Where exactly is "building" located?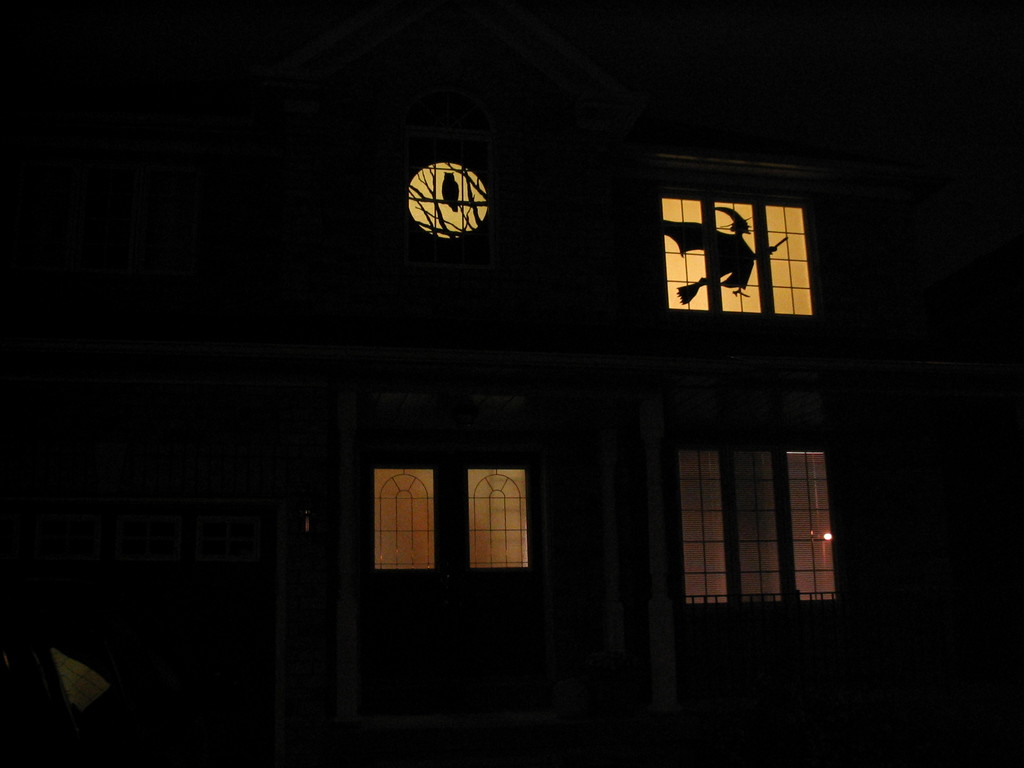
Its bounding box is bbox=(0, 0, 1023, 726).
